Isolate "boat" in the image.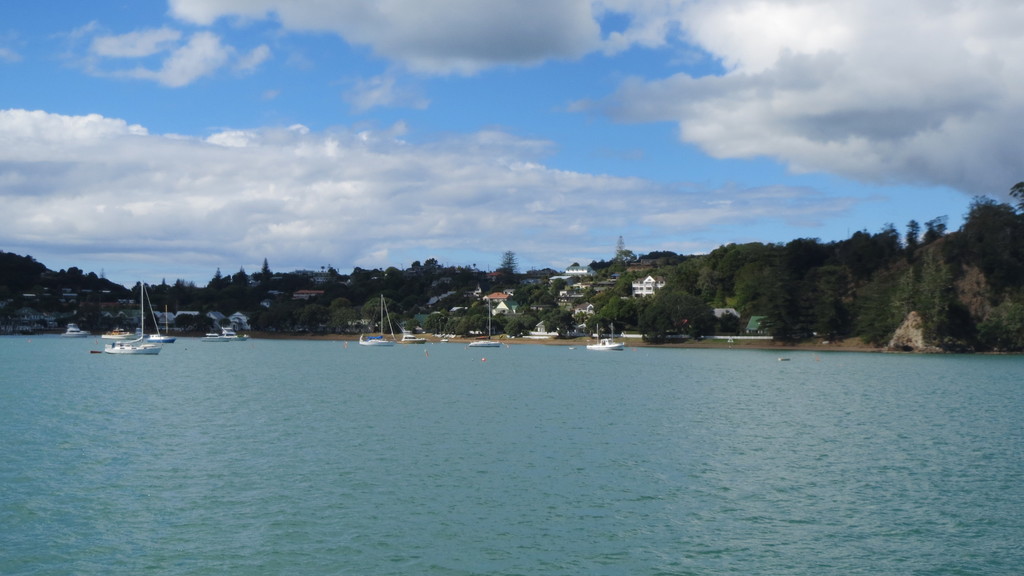
Isolated region: {"x1": 63, "y1": 326, "x2": 85, "y2": 334}.
